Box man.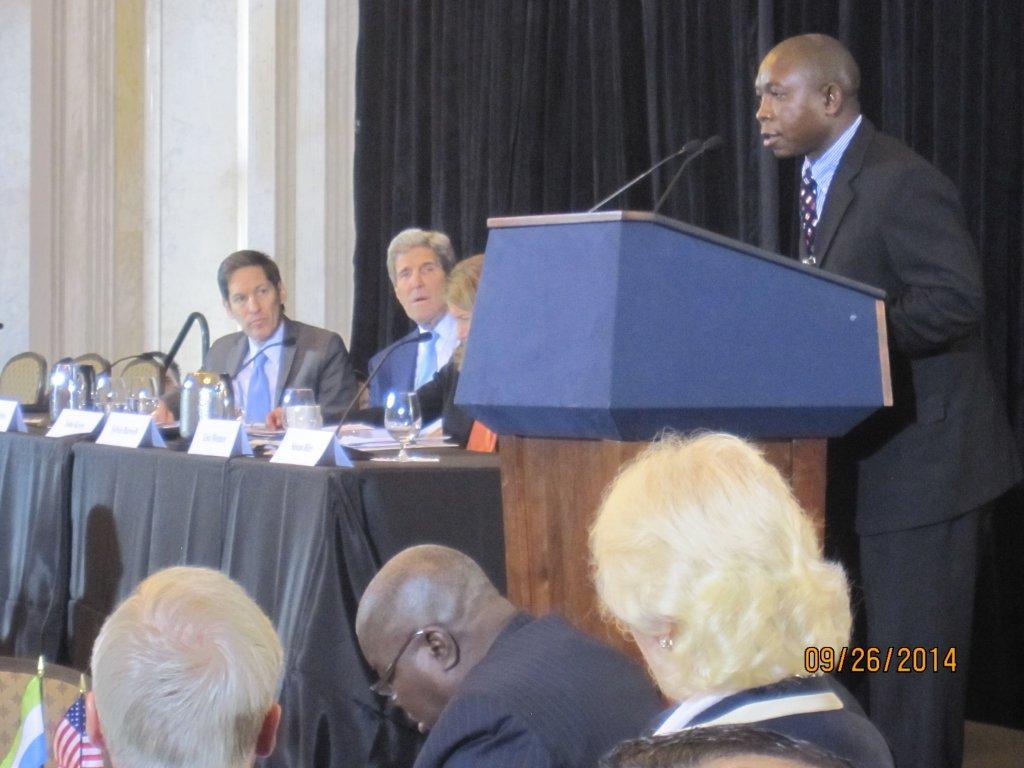
[354,545,664,767].
